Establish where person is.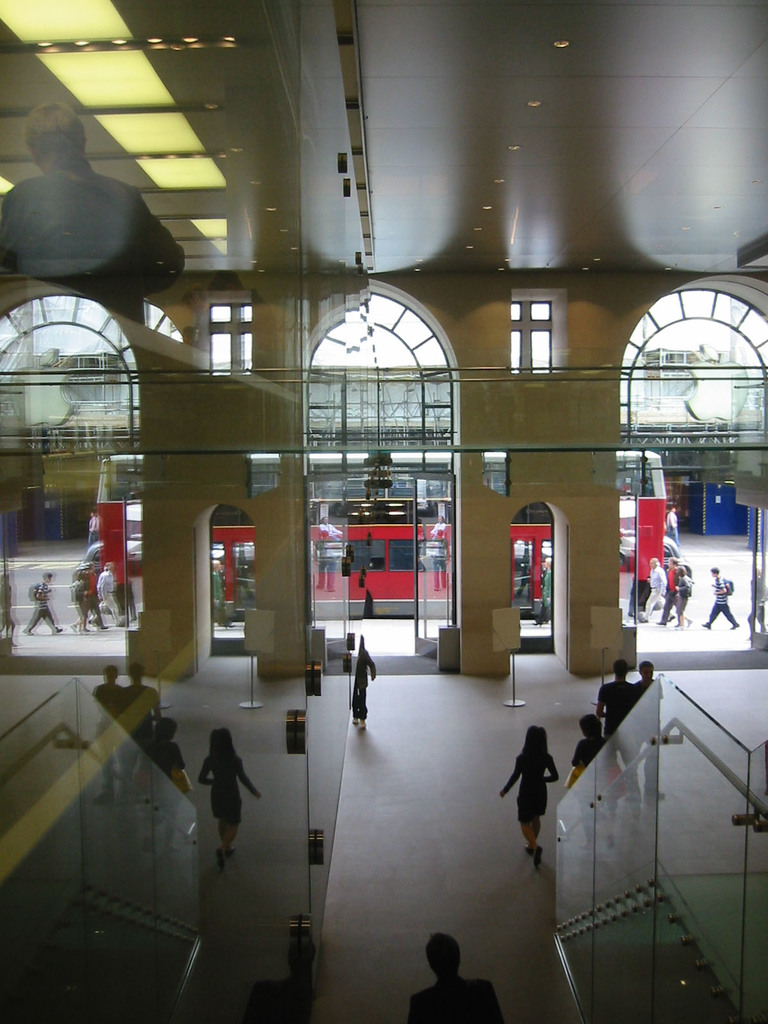
Established at region(632, 550, 665, 621).
